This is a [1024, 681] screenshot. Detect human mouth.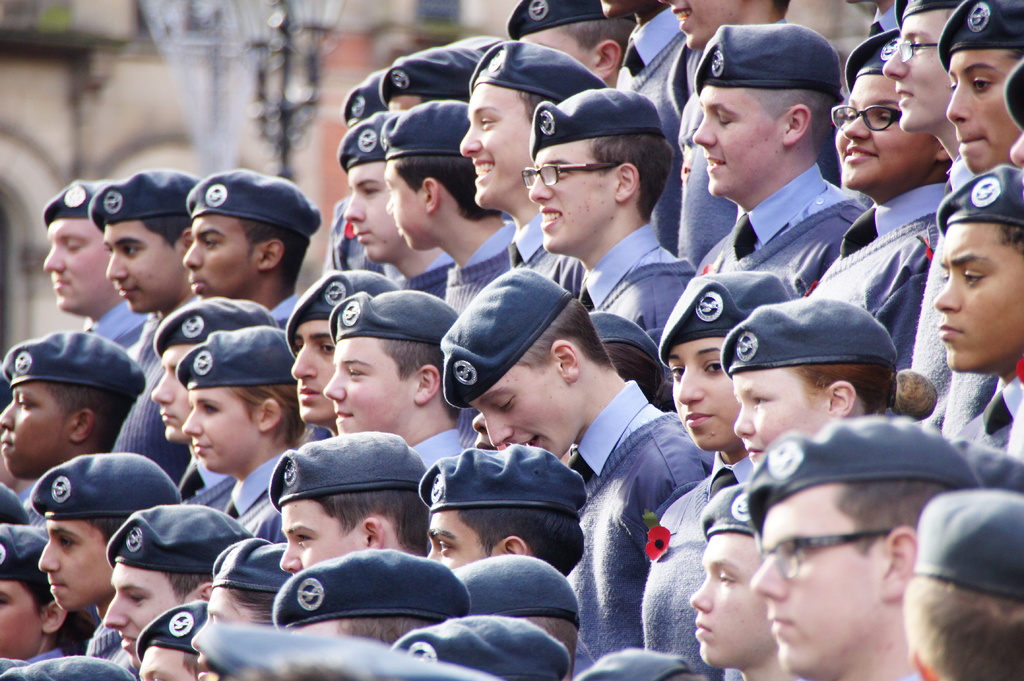
crop(115, 287, 143, 298).
